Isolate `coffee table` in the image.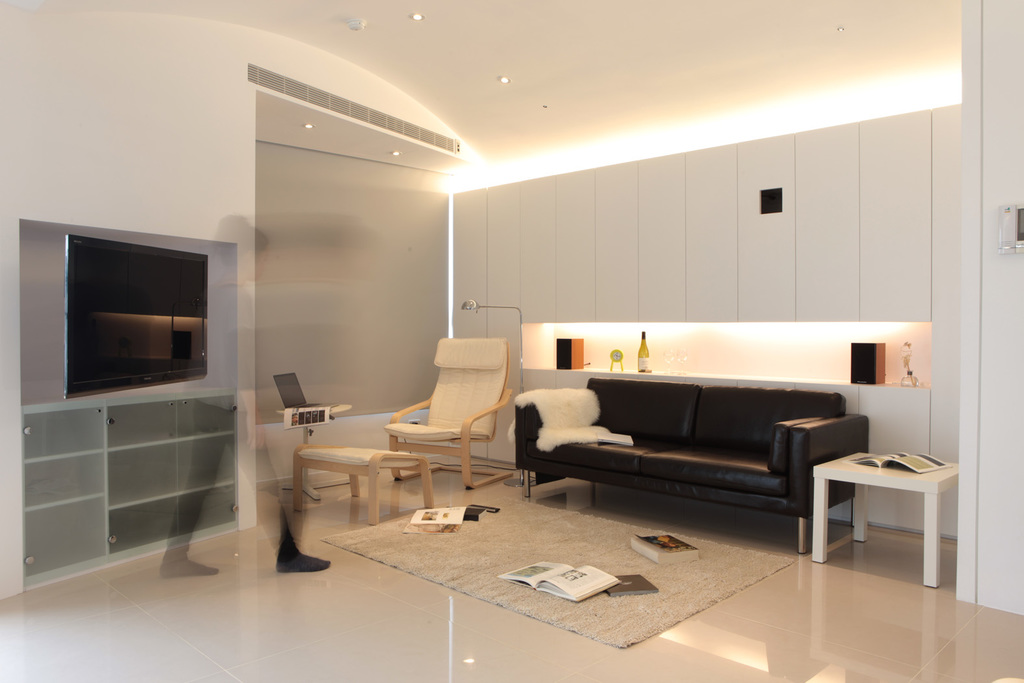
Isolated region: (left=290, top=442, right=443, bottom=524).
